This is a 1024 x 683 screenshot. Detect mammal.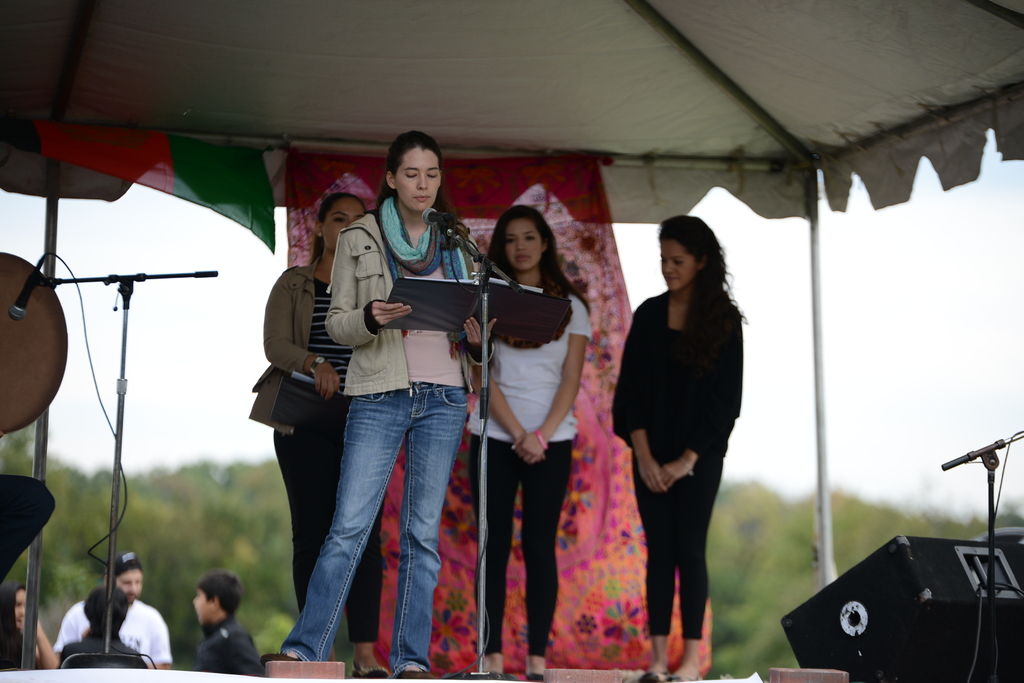
Rect(0, 586, 60, 671).
